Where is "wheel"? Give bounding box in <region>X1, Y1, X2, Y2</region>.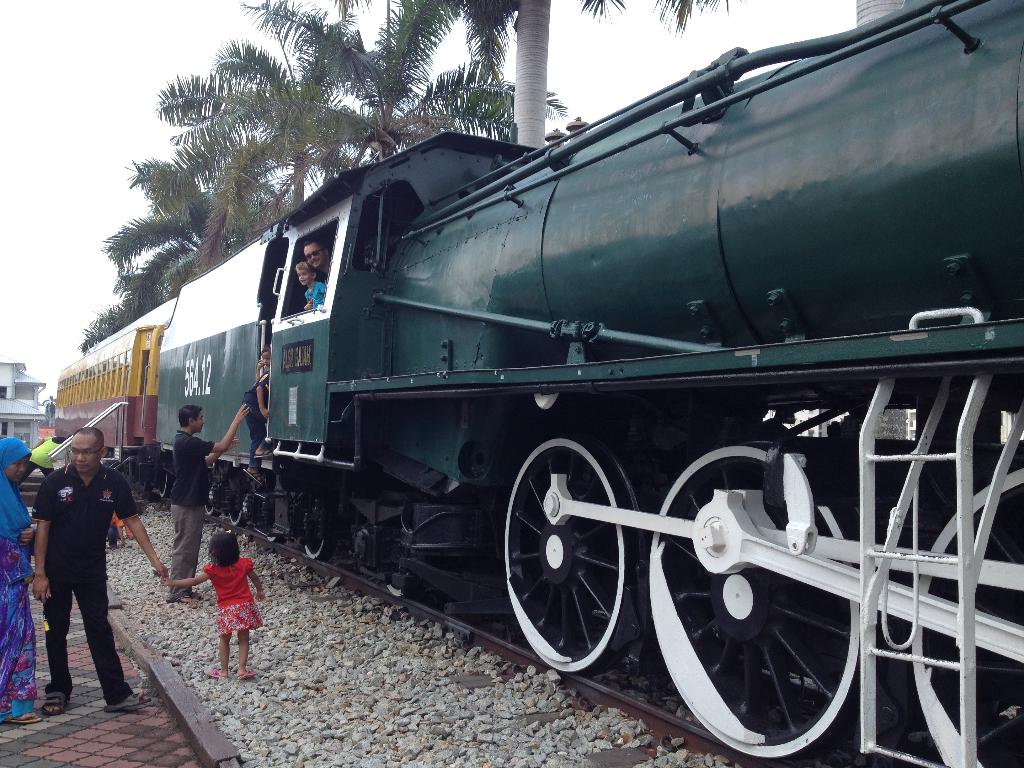
<region>161, 472, 173, 497</region>.
